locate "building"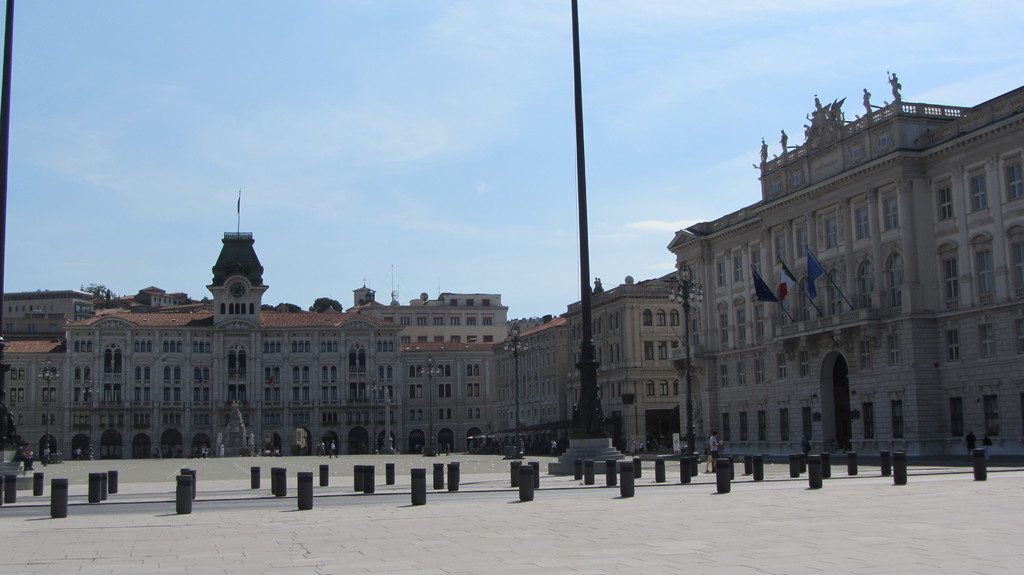
(left=0, top=77, right=1023, bottom=466)
